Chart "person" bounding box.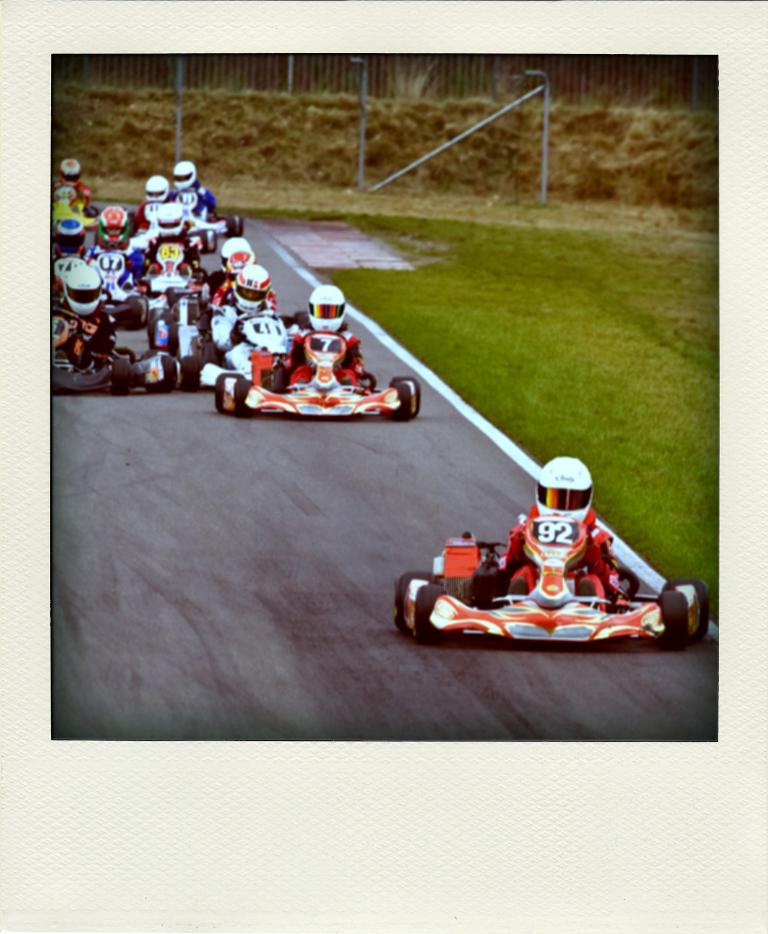
Charted: <region>167, 152, 217, 227</region>.
